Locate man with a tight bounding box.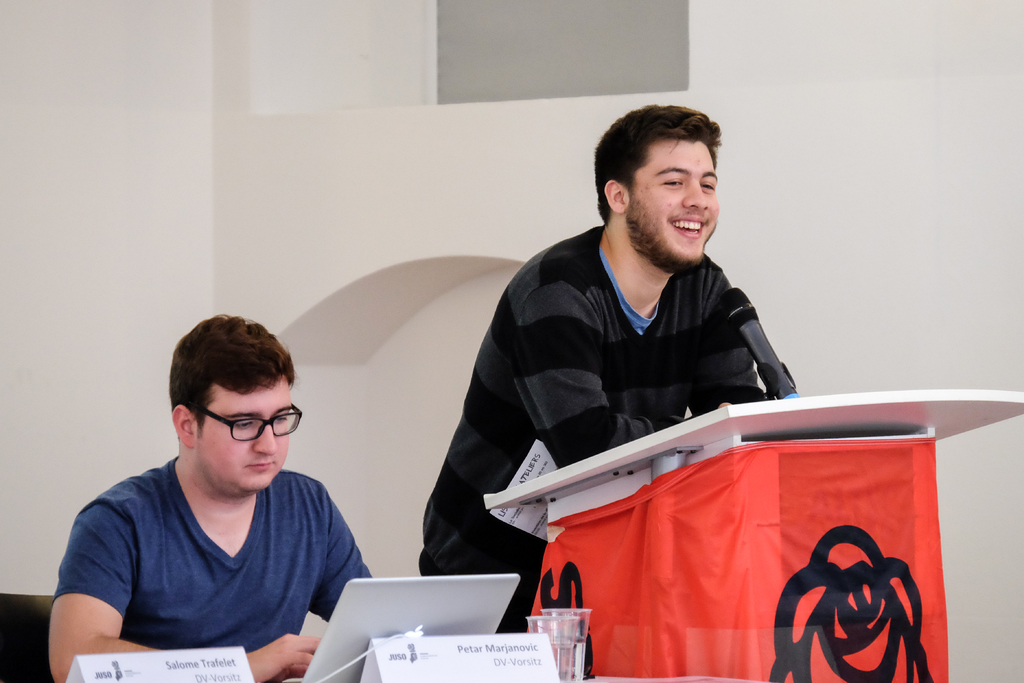
<box>416,103,766,667</box>.
